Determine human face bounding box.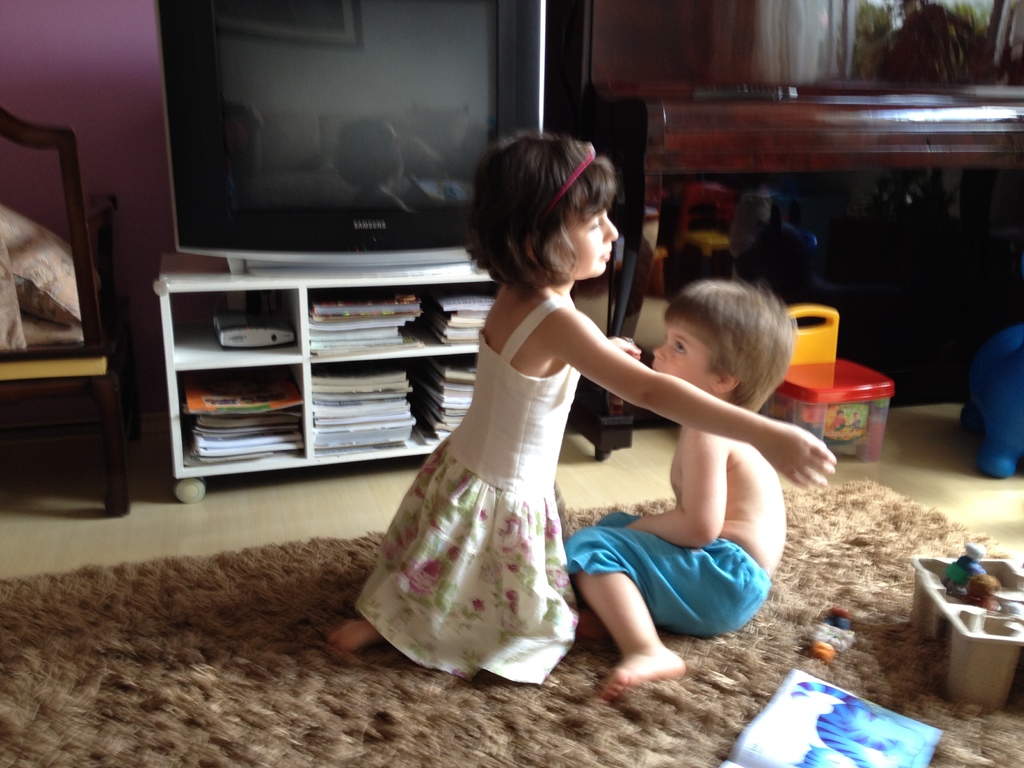
Determined: {"left": 562, "top": 205, "right": 620, "bottom": 278}.
